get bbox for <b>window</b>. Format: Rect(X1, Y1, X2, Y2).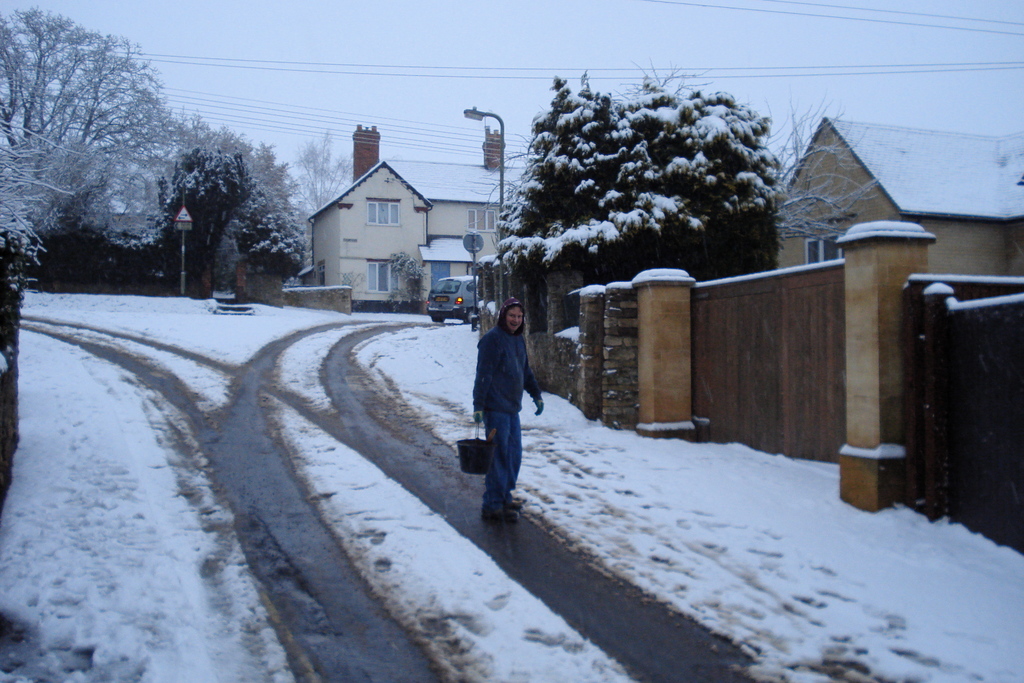
Rect(367, 199, 399, 228).
